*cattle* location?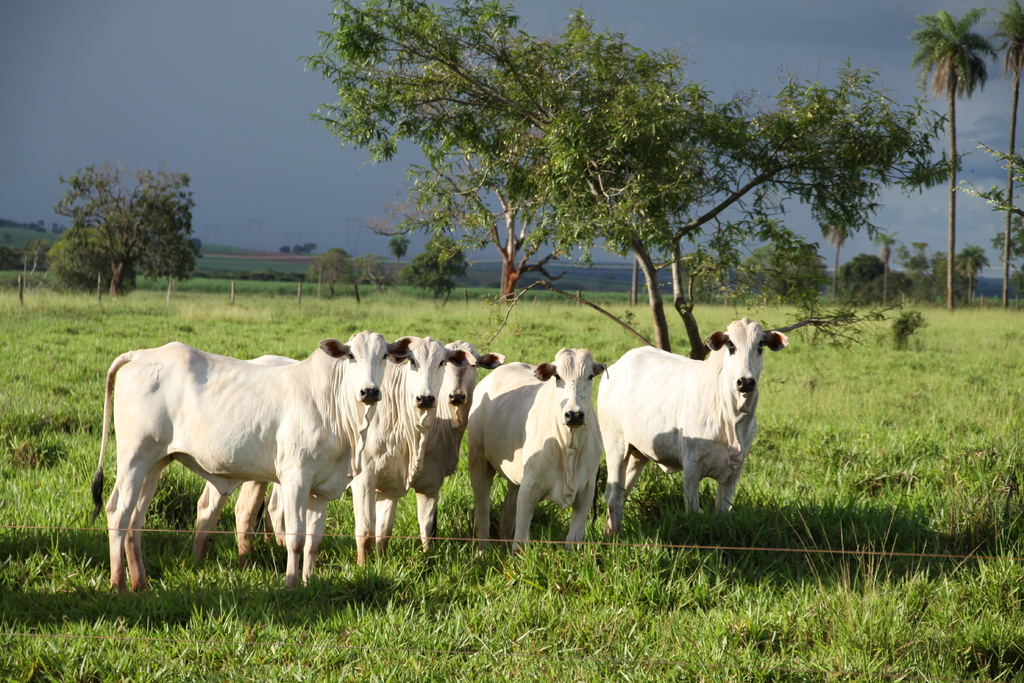
x1=465, y1=345, x2=607, y2=562
